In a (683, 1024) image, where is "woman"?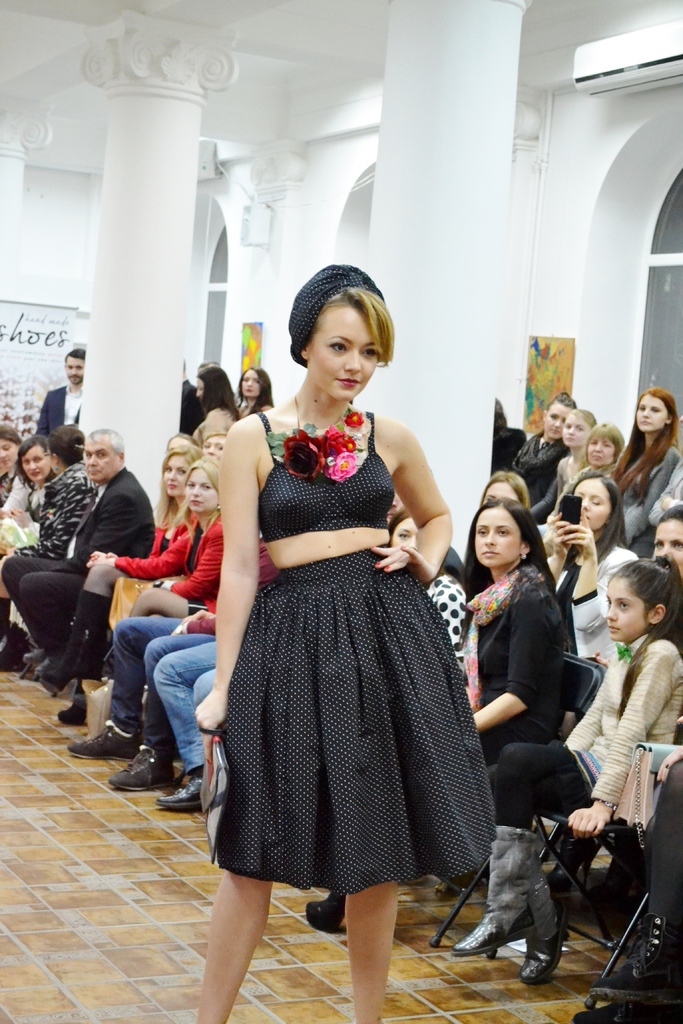
[610, 386, 682, 567].
